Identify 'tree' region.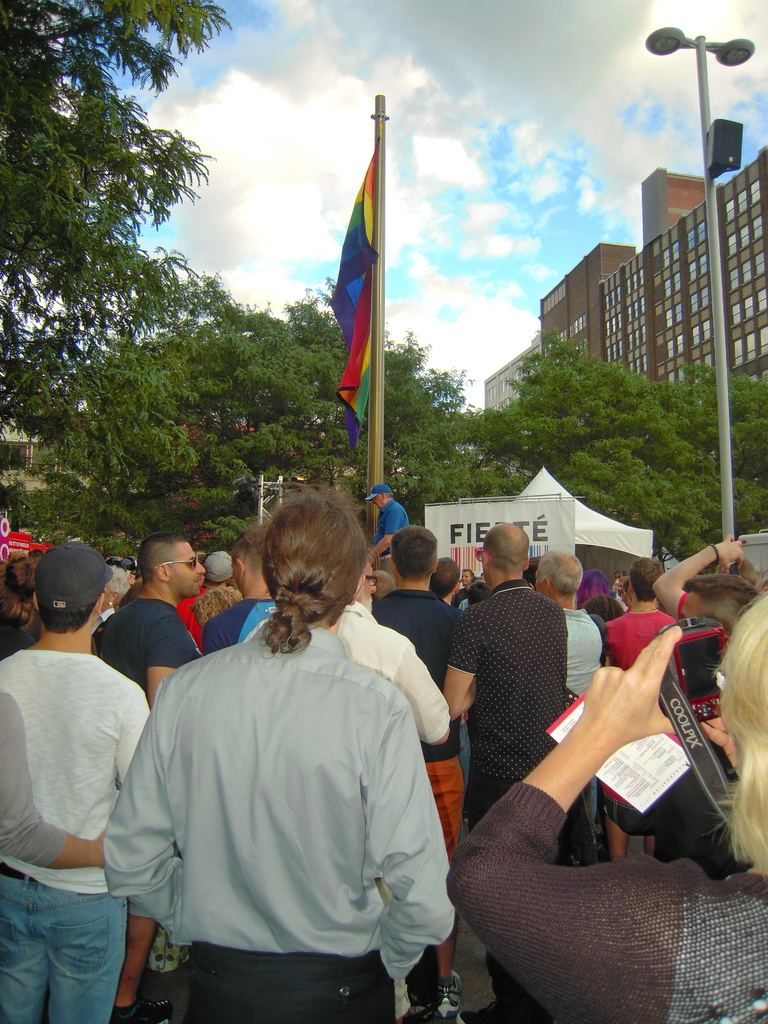
Region: detection(0, 4, 767, 548).
